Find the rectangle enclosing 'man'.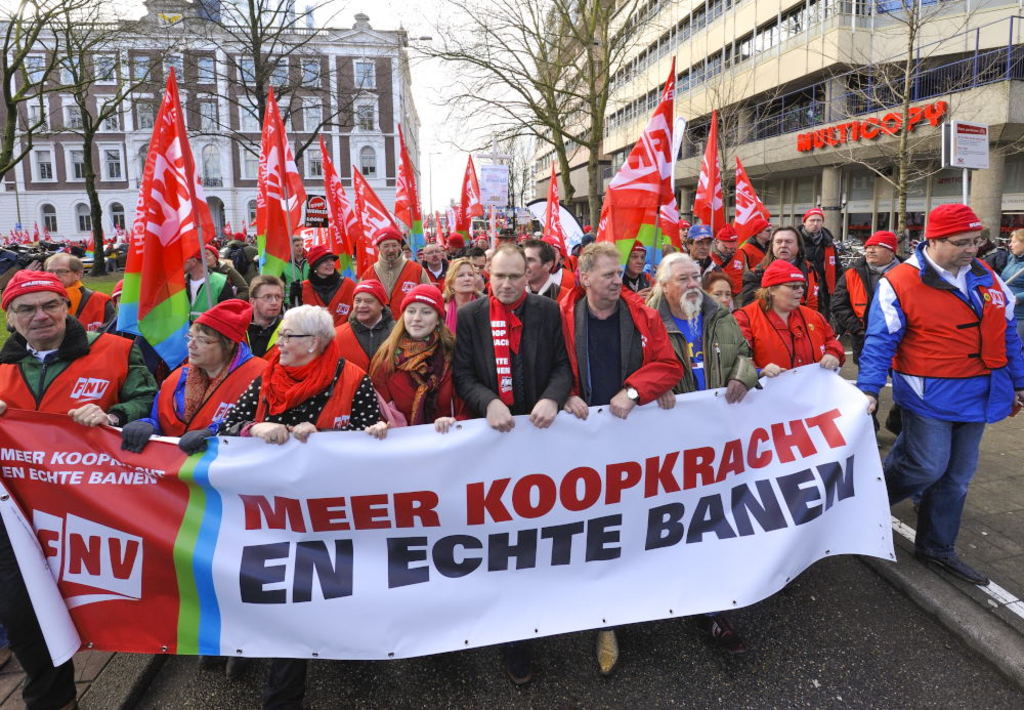
x1=763 y1=227 x2=828 y2=318.
